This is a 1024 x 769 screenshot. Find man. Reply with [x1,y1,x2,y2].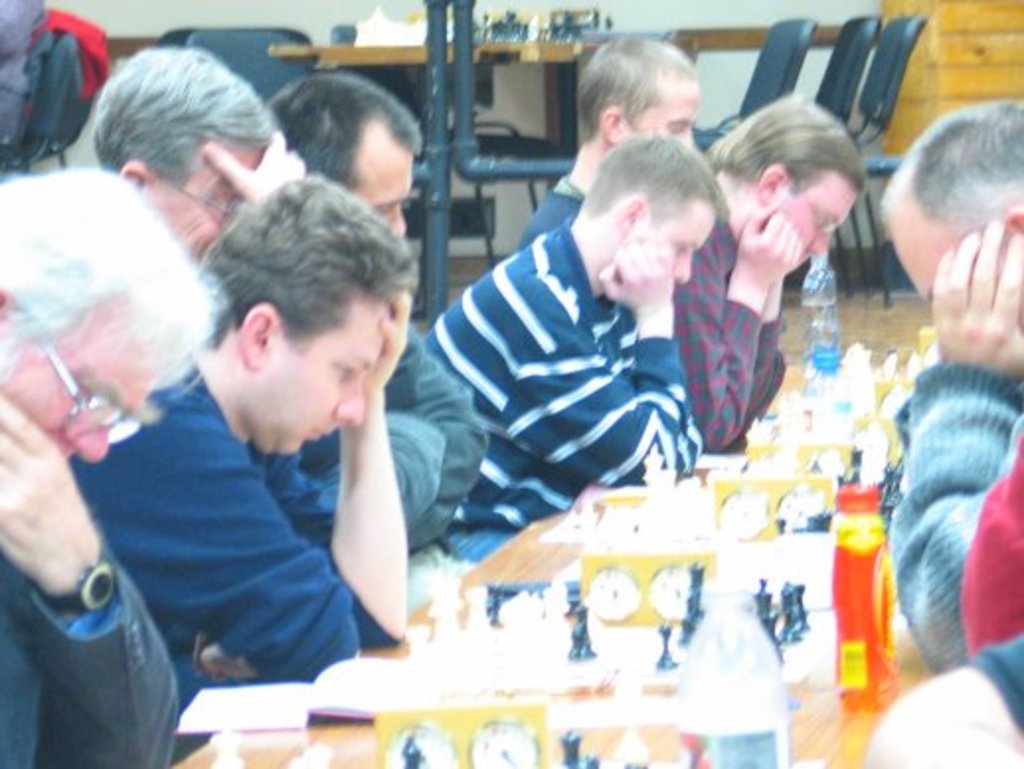
[0,166,215,767].
